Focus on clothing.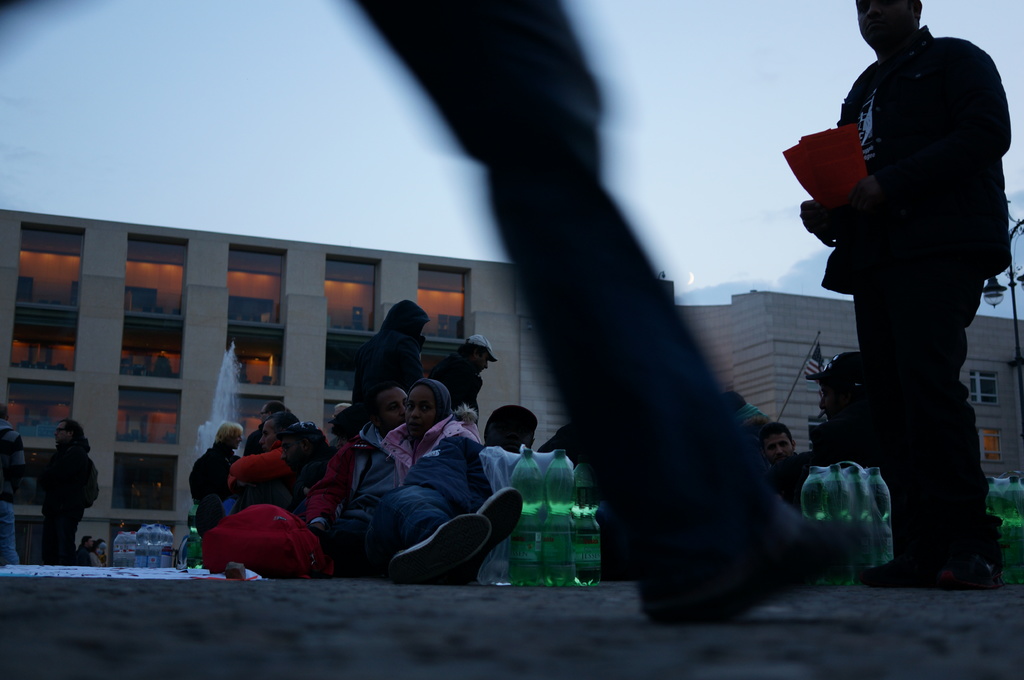
Focused at Rect(71, 550, 99, 572).
